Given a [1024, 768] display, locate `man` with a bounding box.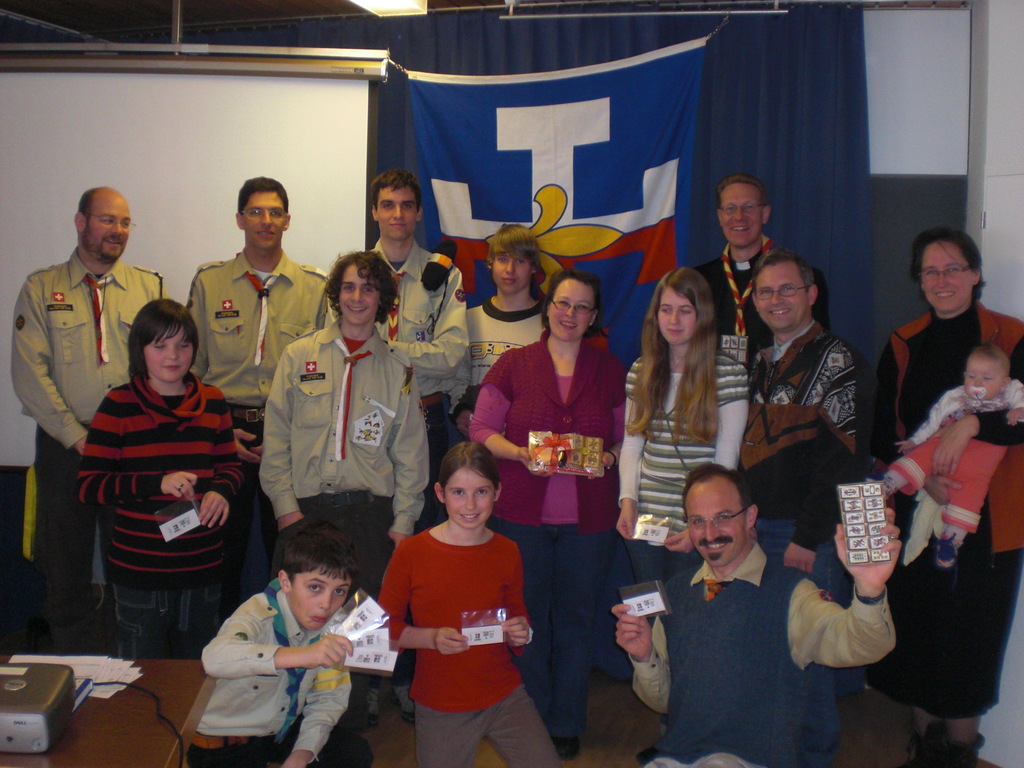
Located: locate(685, 180, 834, 368).
